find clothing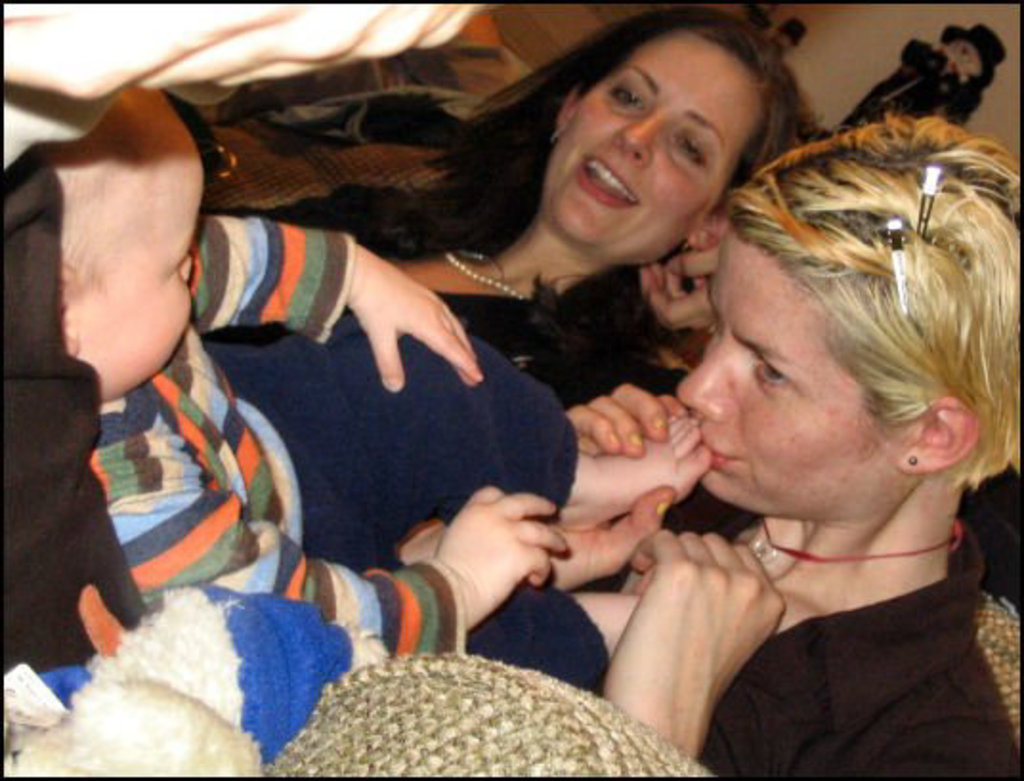
bbox=[73, 206, 613, 699]
